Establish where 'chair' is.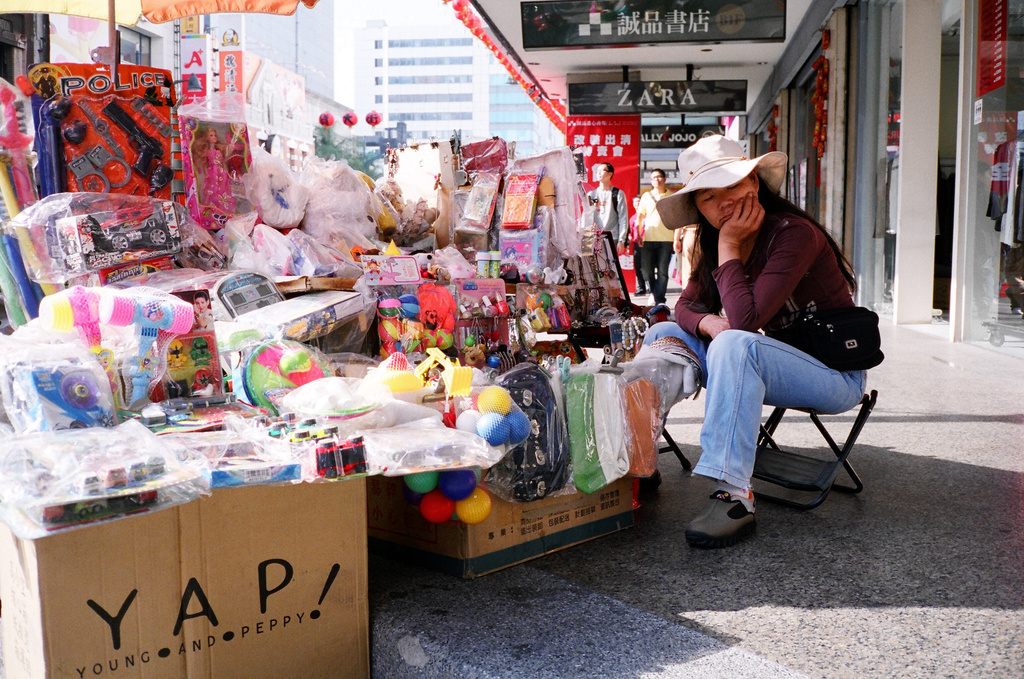
Established at 733,395,882,513.
